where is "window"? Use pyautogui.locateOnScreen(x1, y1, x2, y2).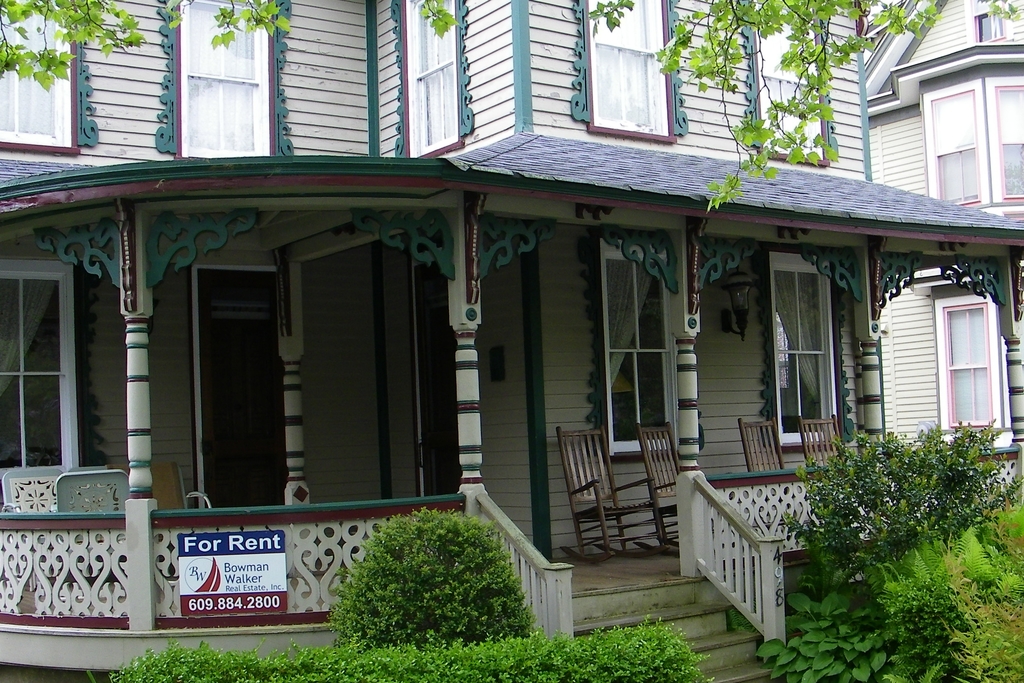
pyautogui.locateOnScreen(0, 0, 80, 152).
